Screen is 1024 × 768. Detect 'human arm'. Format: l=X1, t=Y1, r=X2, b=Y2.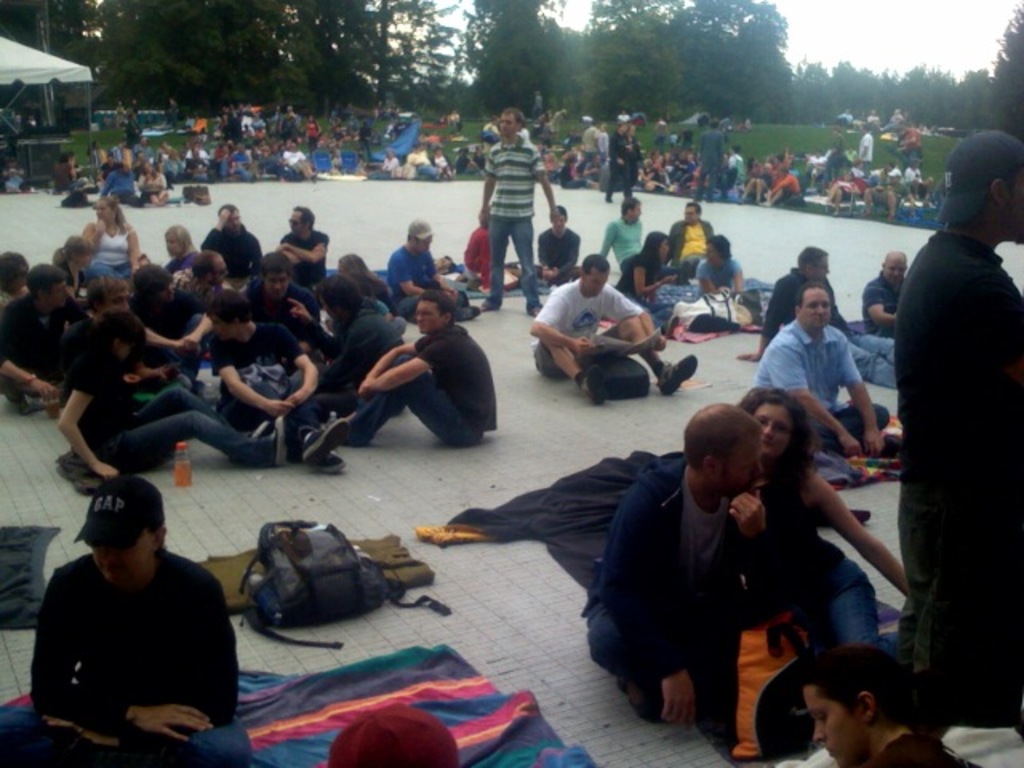
l=762, t=333, r=862, b=458.
